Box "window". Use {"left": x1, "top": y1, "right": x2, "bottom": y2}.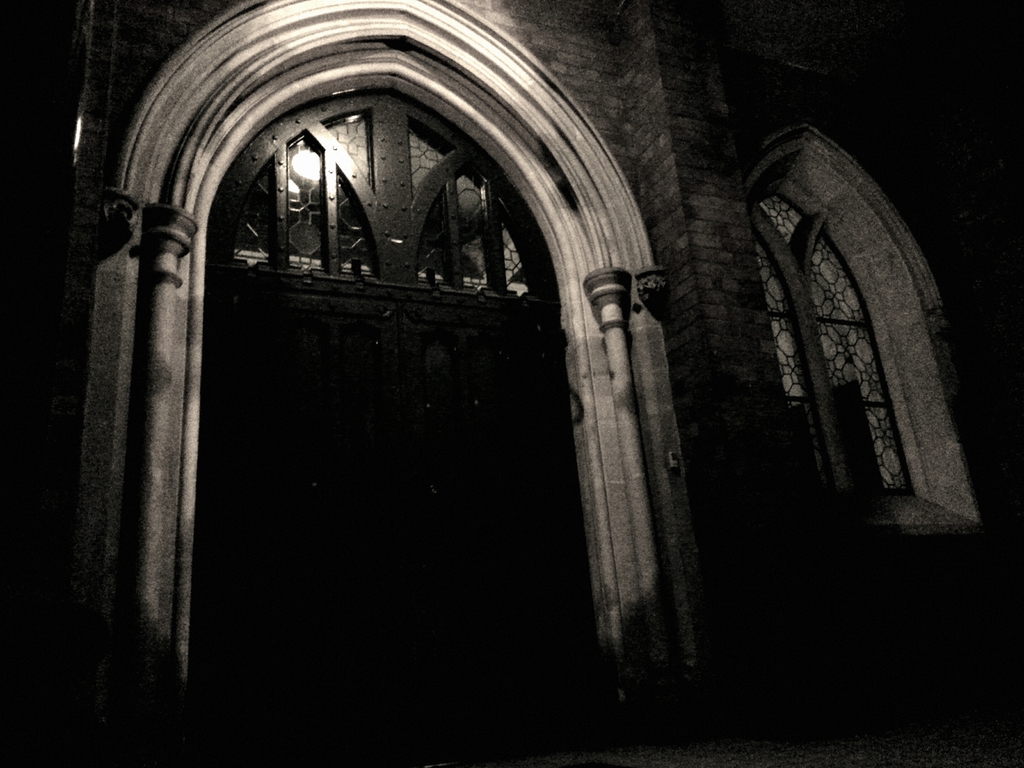
{"left": 746, "top": 189, "right": 915, "bottom": 491}.
